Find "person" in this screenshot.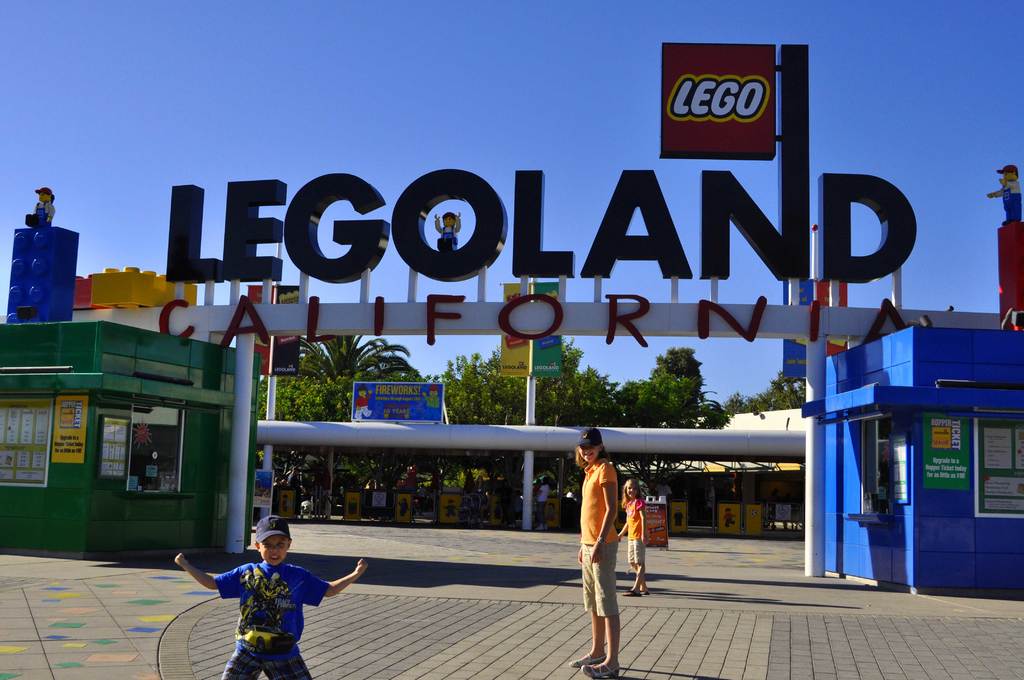
The bounding box for "person" is [574, 420, 619, 676].
